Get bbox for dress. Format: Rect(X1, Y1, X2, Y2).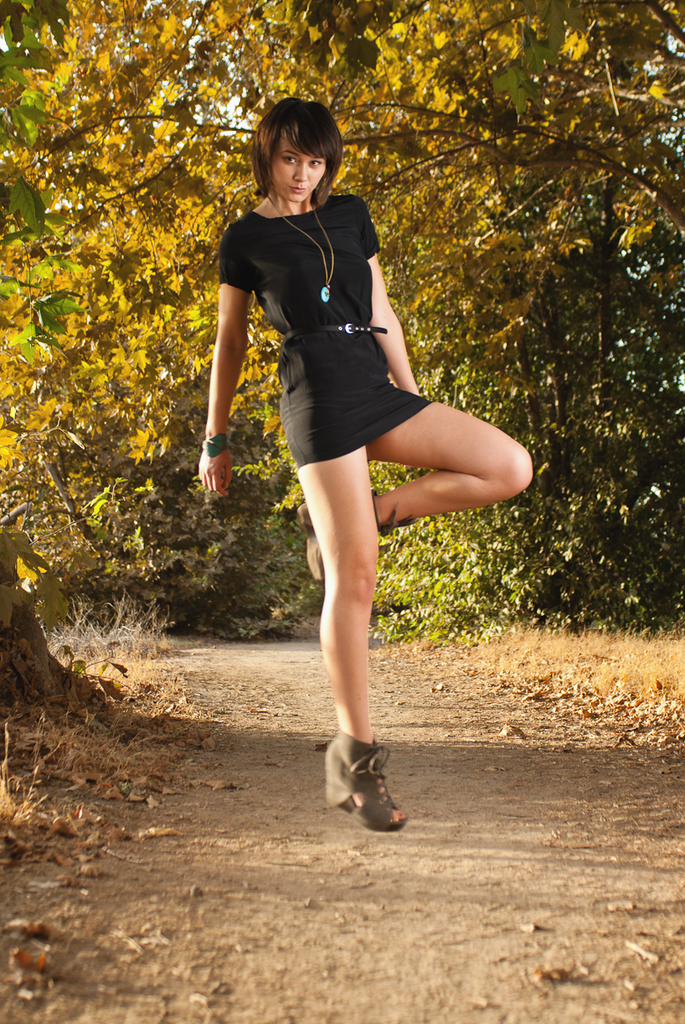
Rect(219, 194, 426, 469).
